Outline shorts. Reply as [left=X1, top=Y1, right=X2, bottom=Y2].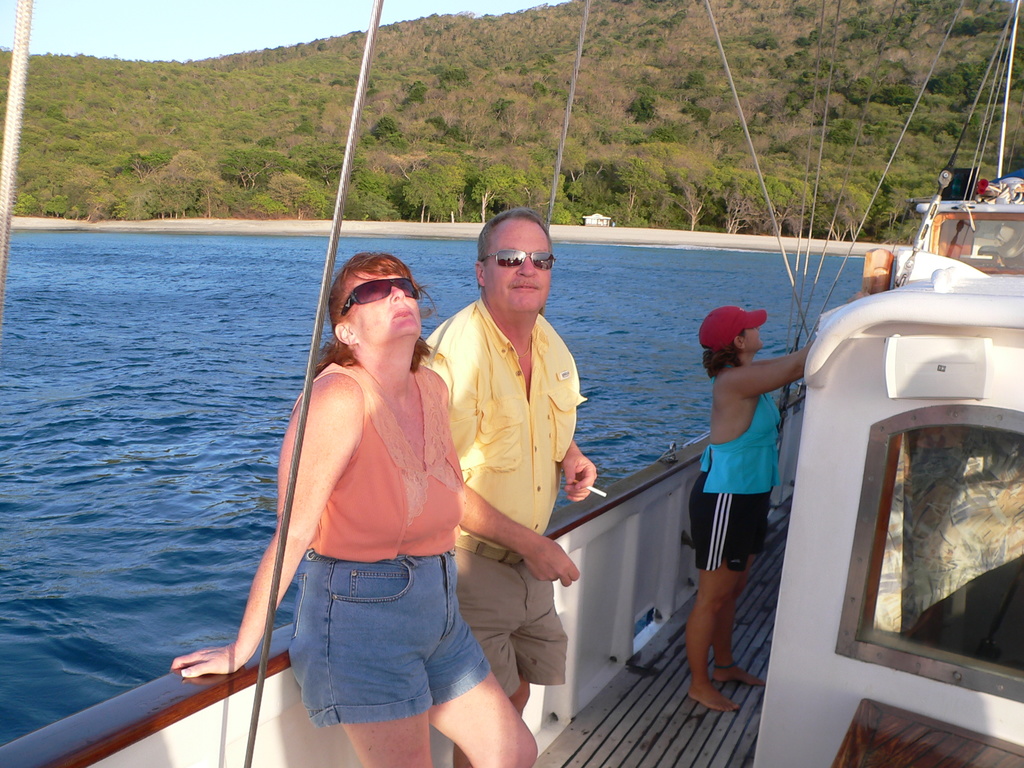
[left=278, top=560, right=508, bottom=731].
